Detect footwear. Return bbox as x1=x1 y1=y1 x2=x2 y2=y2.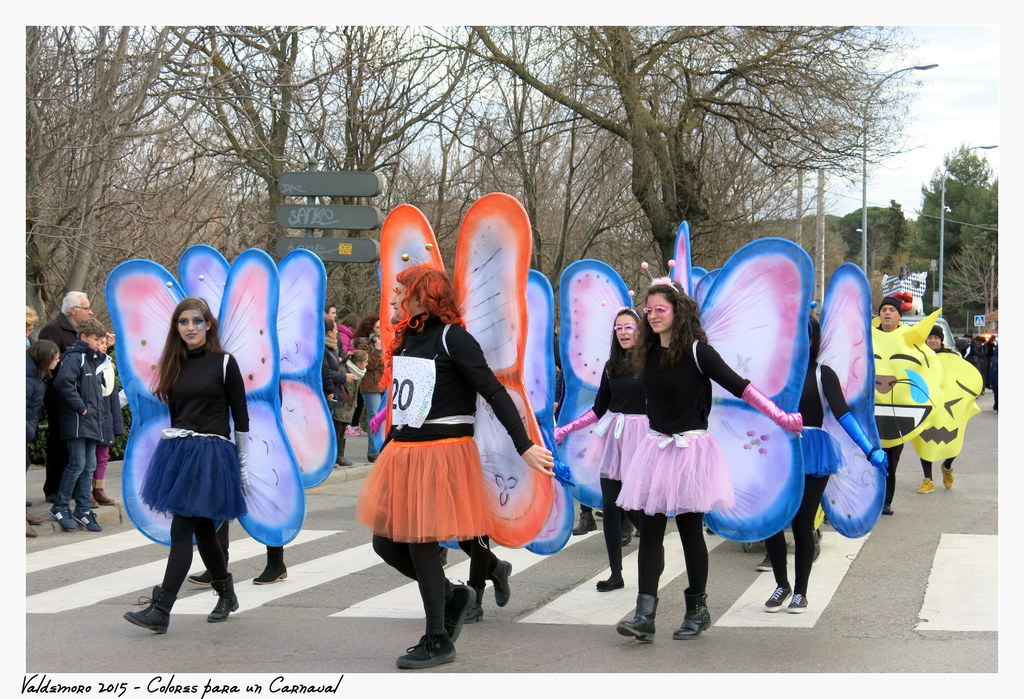
x1=669 y1=590 x2=714 y2=643.
